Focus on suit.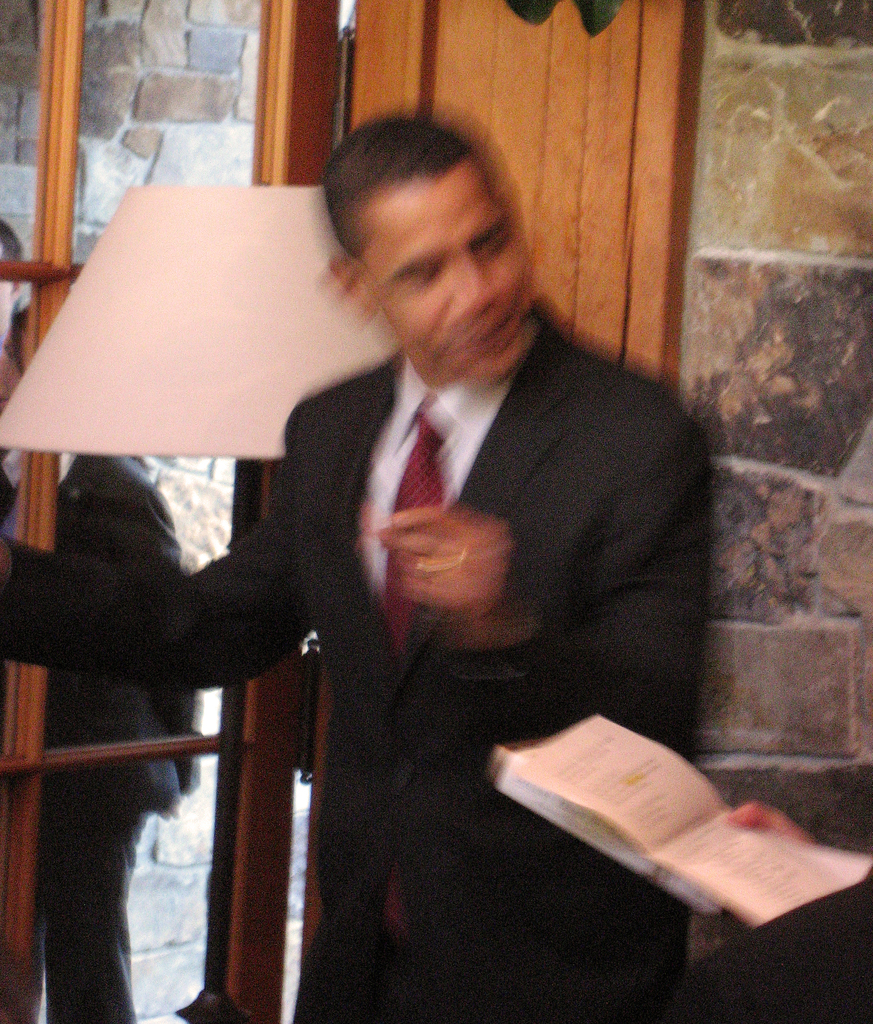
Focused at bbox=[0, 454, 208, 1023].
